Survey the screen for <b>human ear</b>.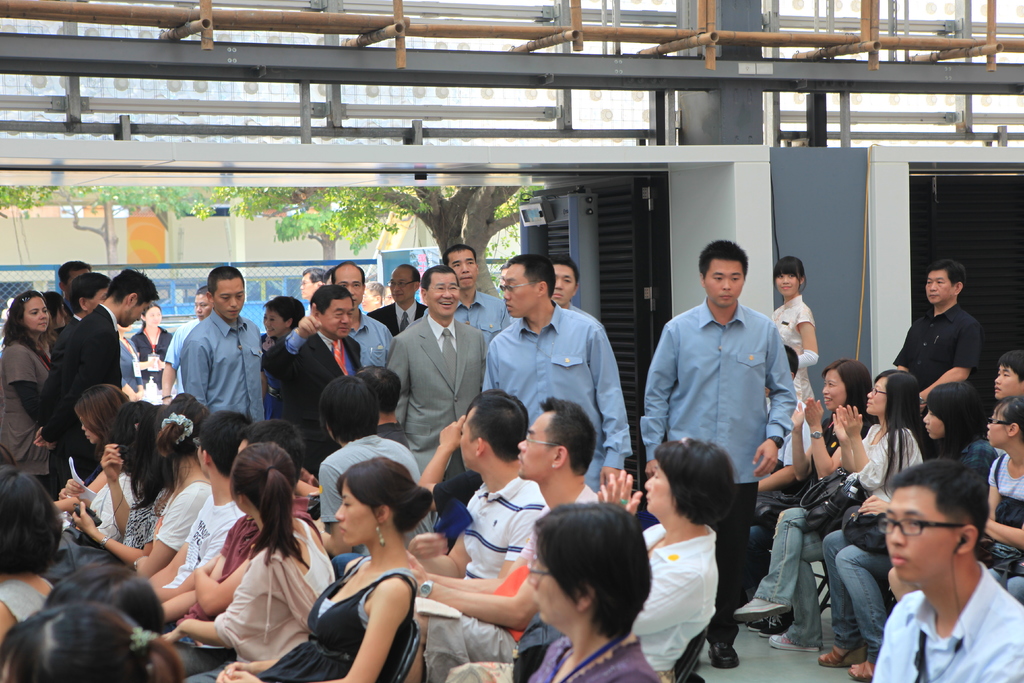
Survey found: [206, 291, 212, 309].
